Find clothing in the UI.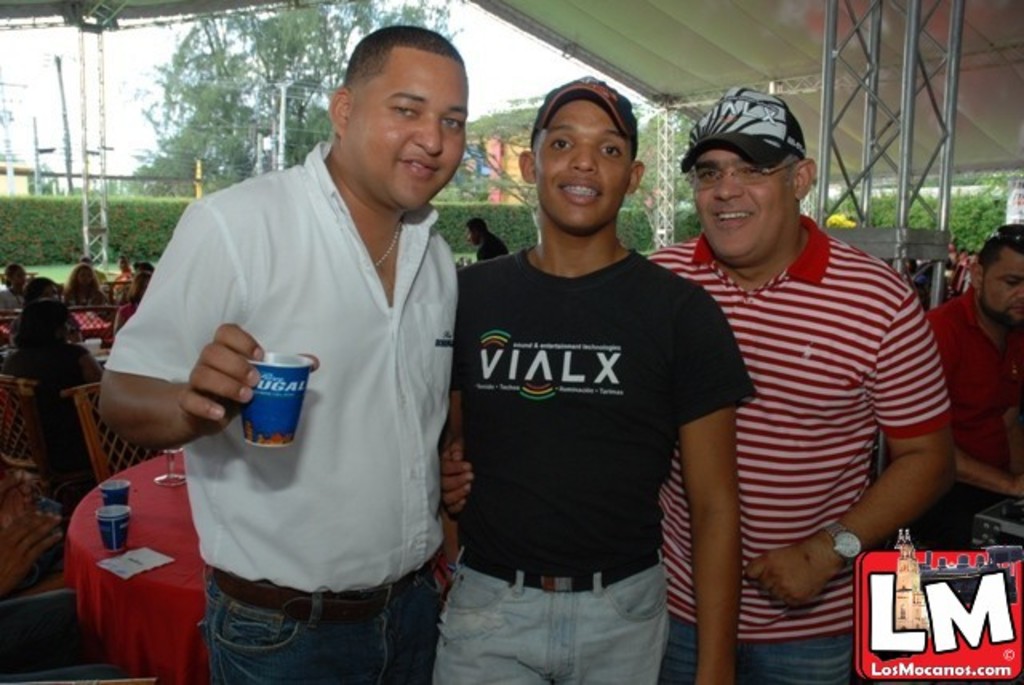
UI element at <box>446,235,739,666</box>.
